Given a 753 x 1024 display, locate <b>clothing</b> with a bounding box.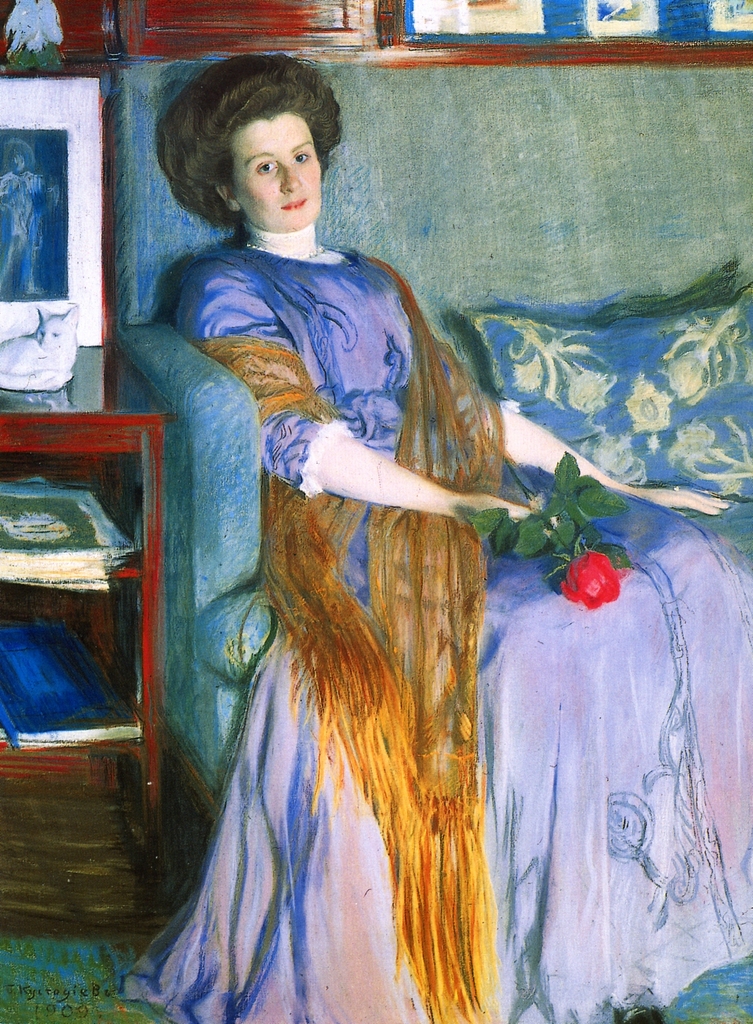
Located: box(131, 157, 665, 979).
